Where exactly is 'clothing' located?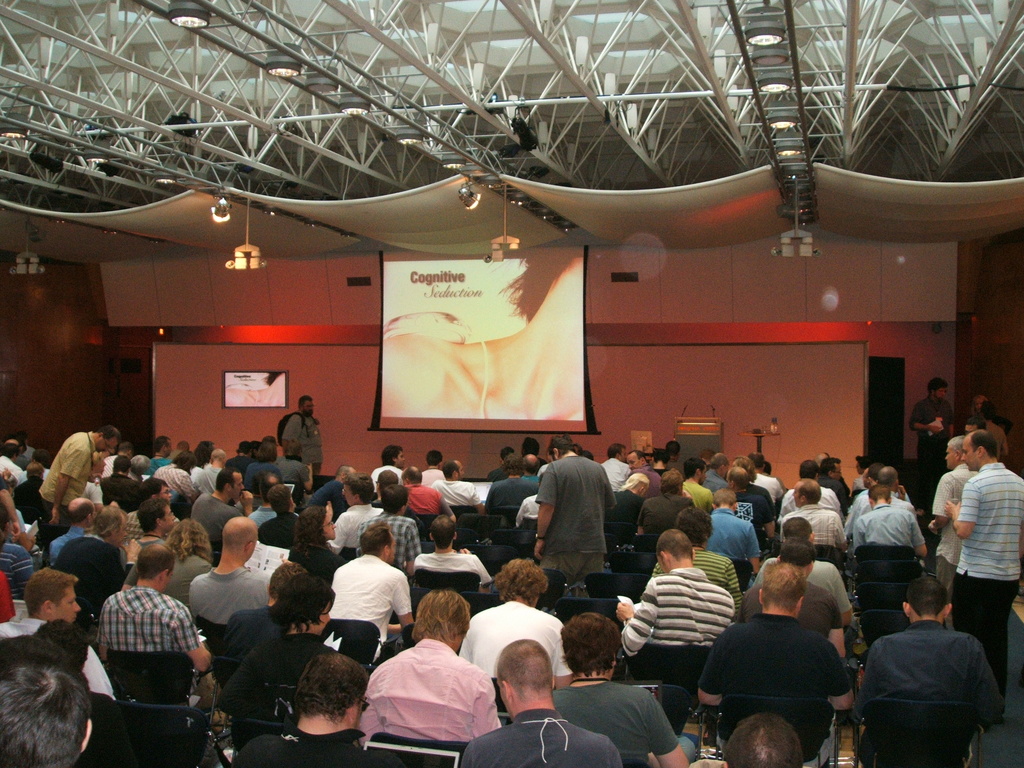
Its bounding box is [x1=215, y1=632, x2=332, y2=722].
